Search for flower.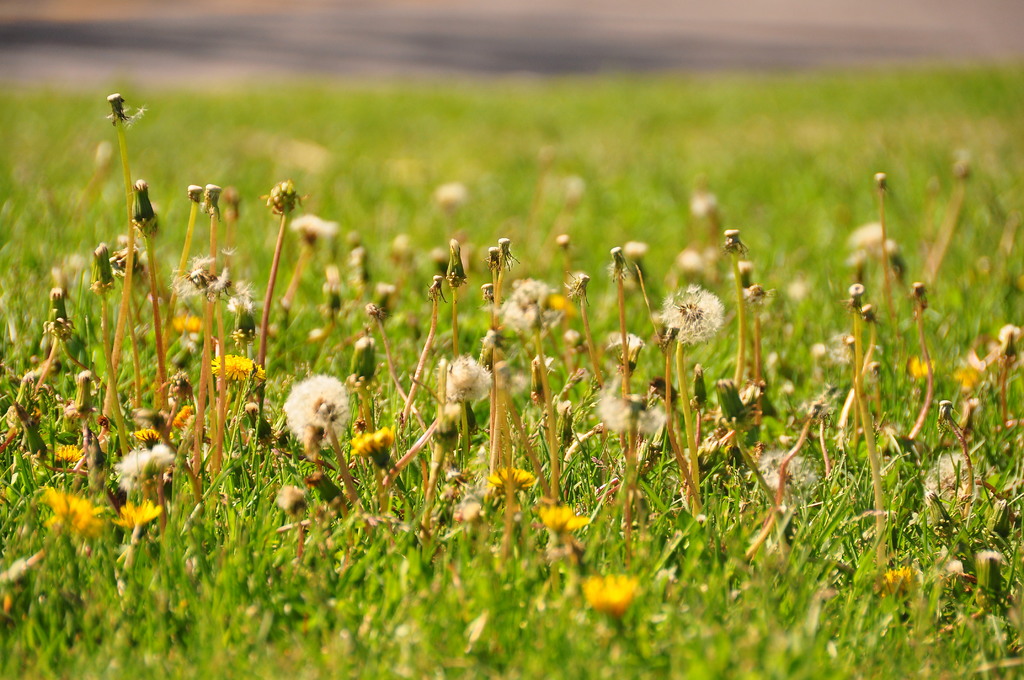
Found at {"left": 609, "top": 330, "right": 640, "bottom": 353}.
